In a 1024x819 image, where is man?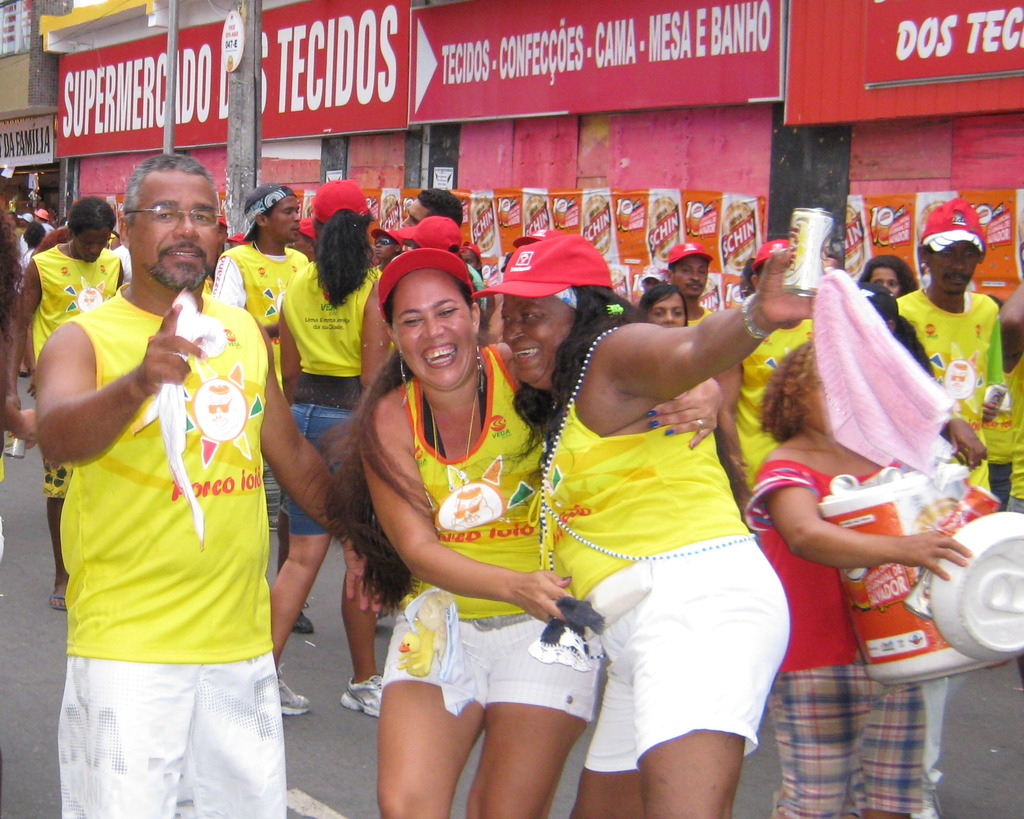
(x1=660, y1=241, x2=716, y2=330).
